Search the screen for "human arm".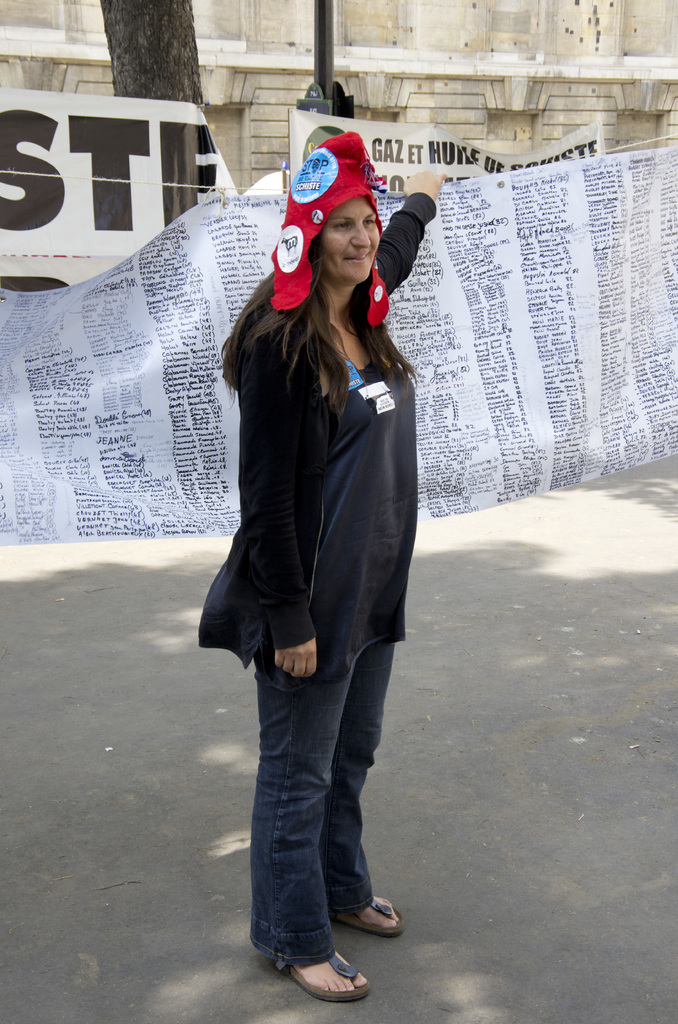
Found at (232,323,314,679).
